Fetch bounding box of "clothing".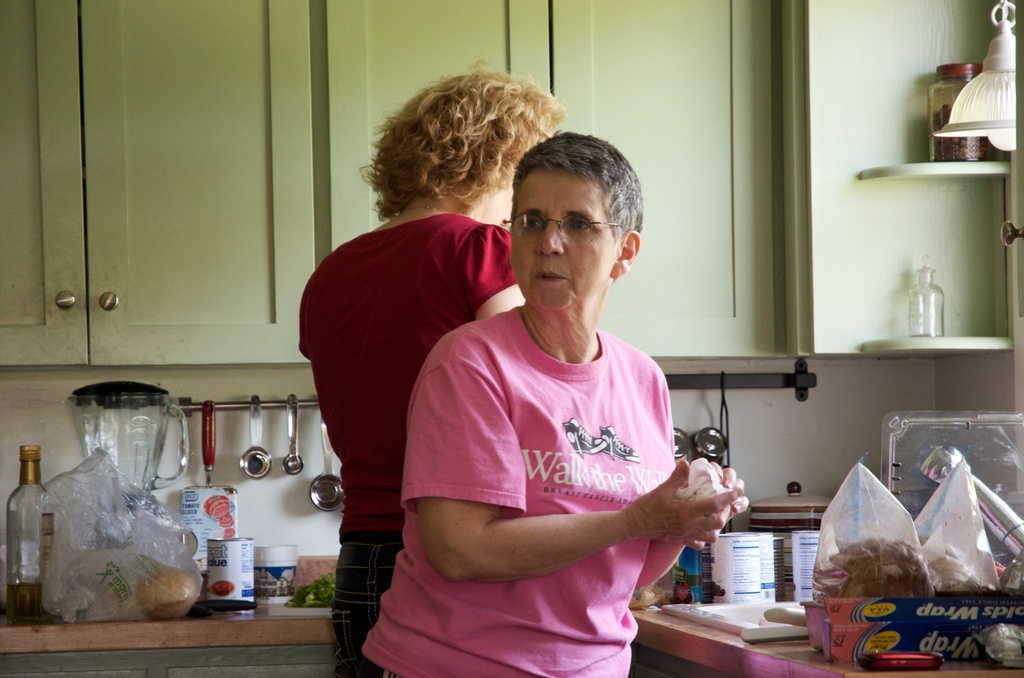
Bbox: {"x1": 299, "y1": 209, "x2": 516, "y2": 677}.
